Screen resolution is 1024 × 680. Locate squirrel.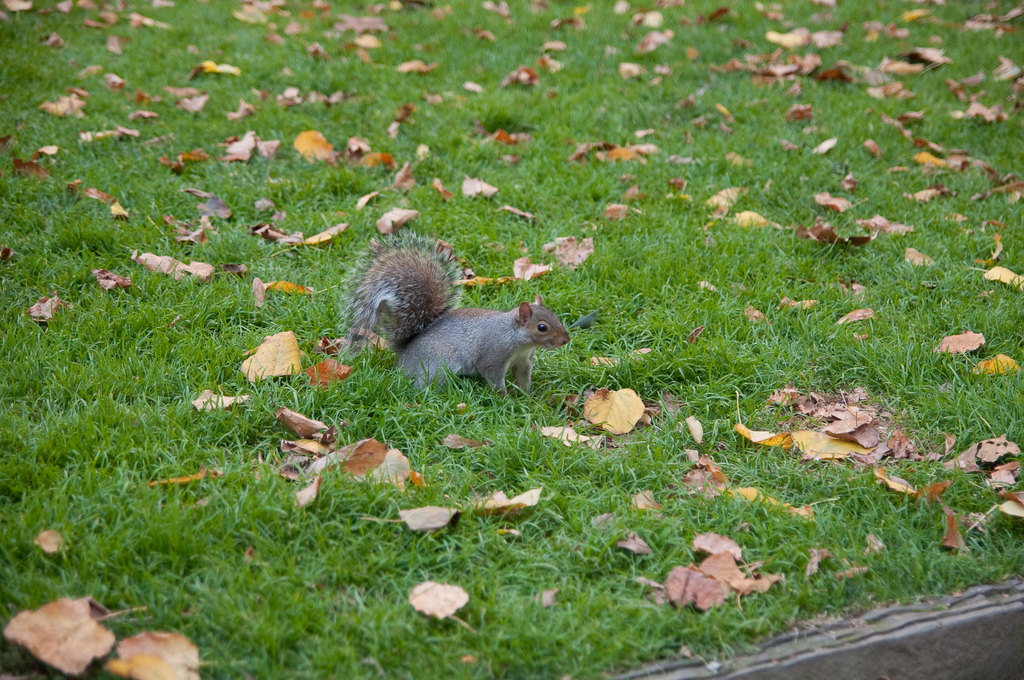
[left=330, top=225, right=573, bottom=404].
